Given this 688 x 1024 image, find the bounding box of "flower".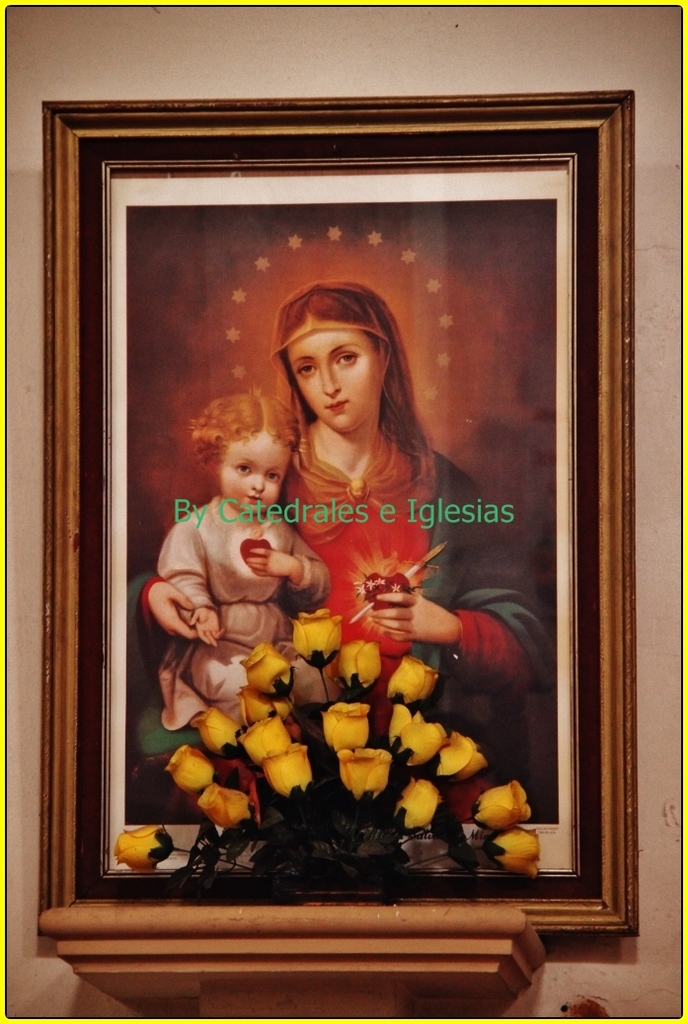
[left=259, top=738, right=309, bottom=807].
